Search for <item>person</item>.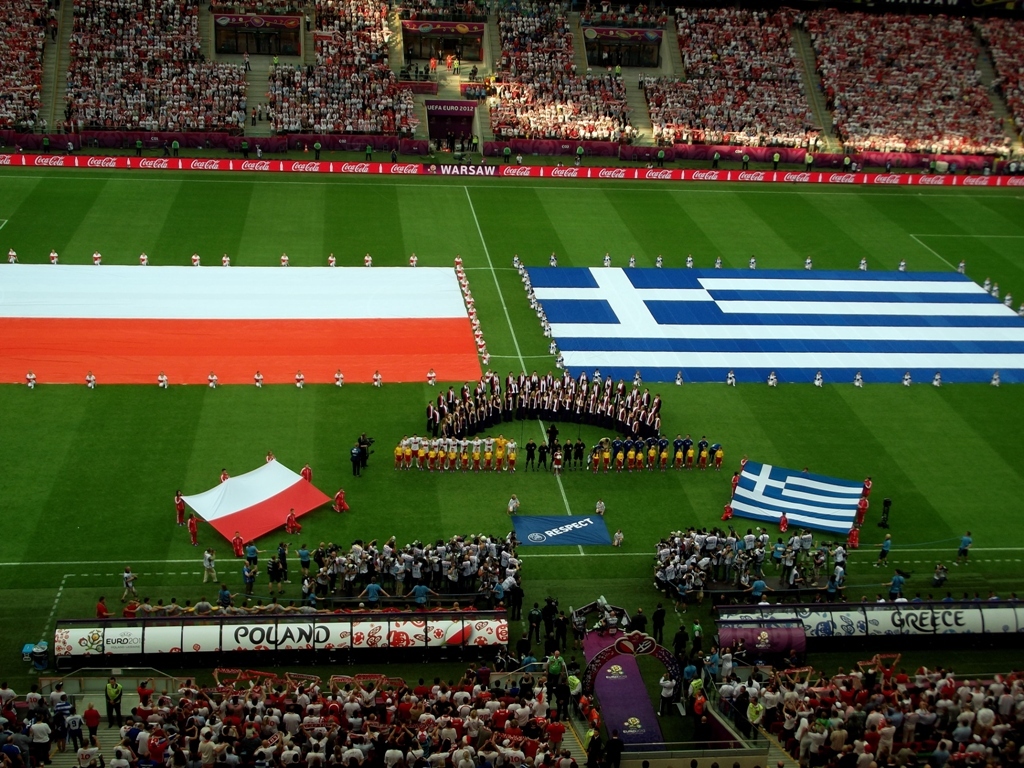
Found at x1=205 y1=370 x2=218 y2=389.
